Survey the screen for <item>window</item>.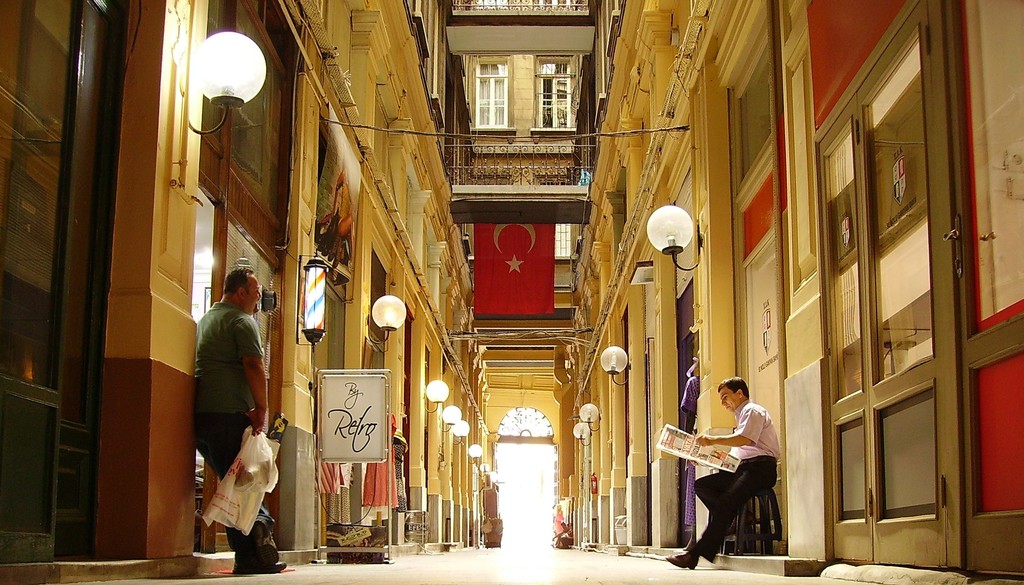
Survey found: pyautogui.locateOnScreen(467, 54, 514, 133).
